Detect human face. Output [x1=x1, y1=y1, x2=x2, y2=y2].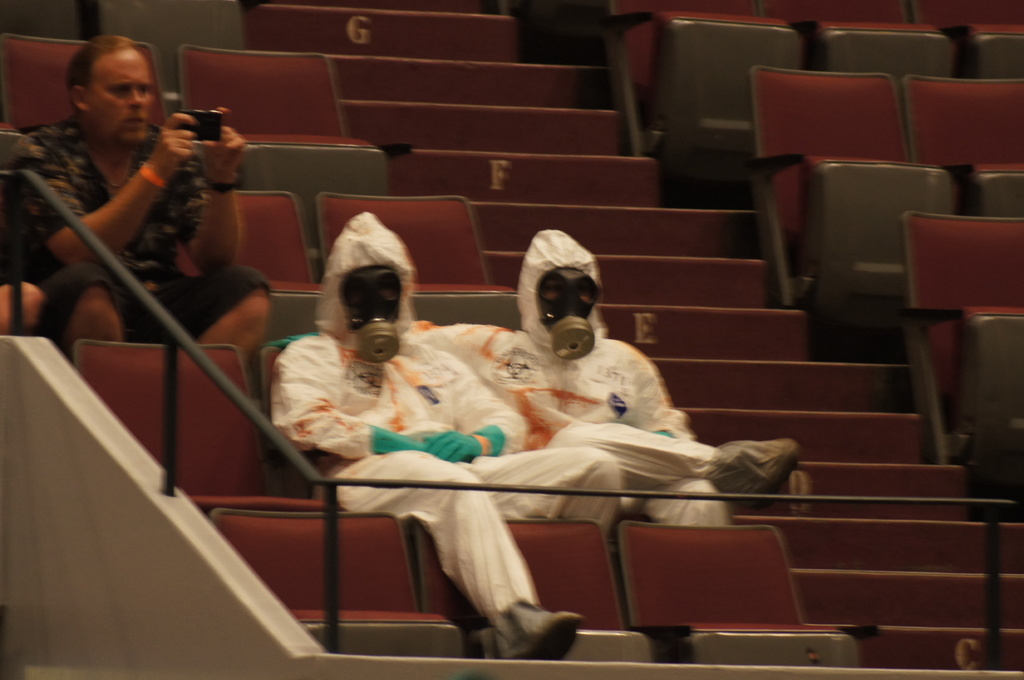
[x1=90, y1=49, x2=154, y2=143].
